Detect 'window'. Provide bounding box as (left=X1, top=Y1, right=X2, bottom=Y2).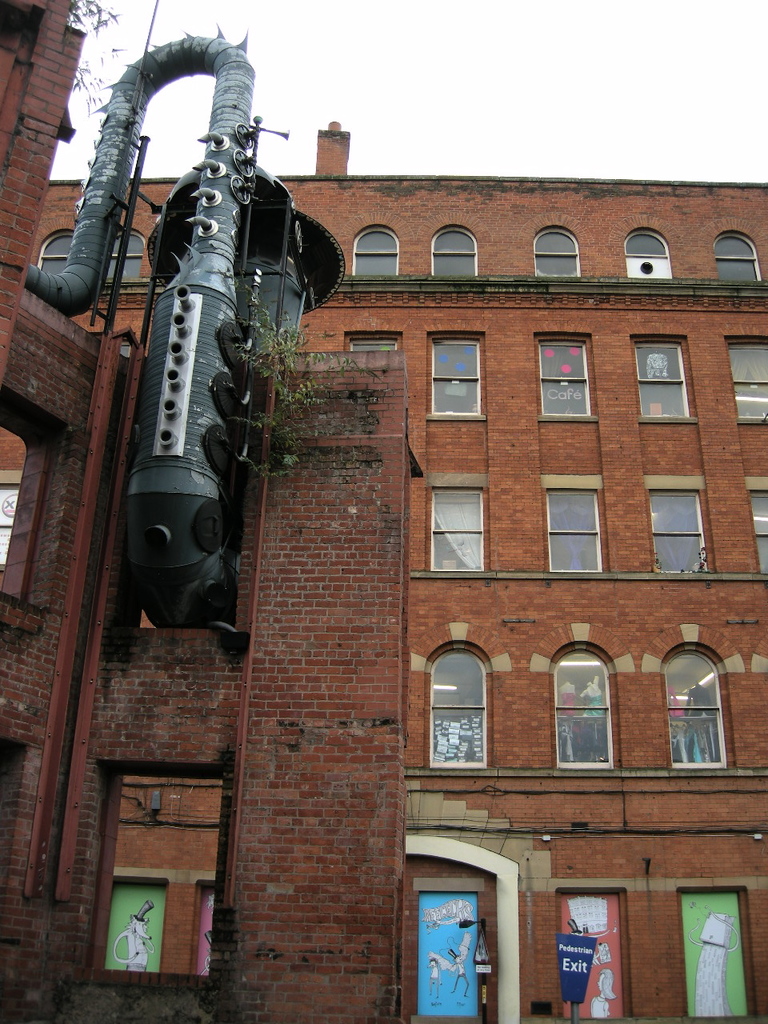
(left=710, top=230, right=754, bottom=280).
